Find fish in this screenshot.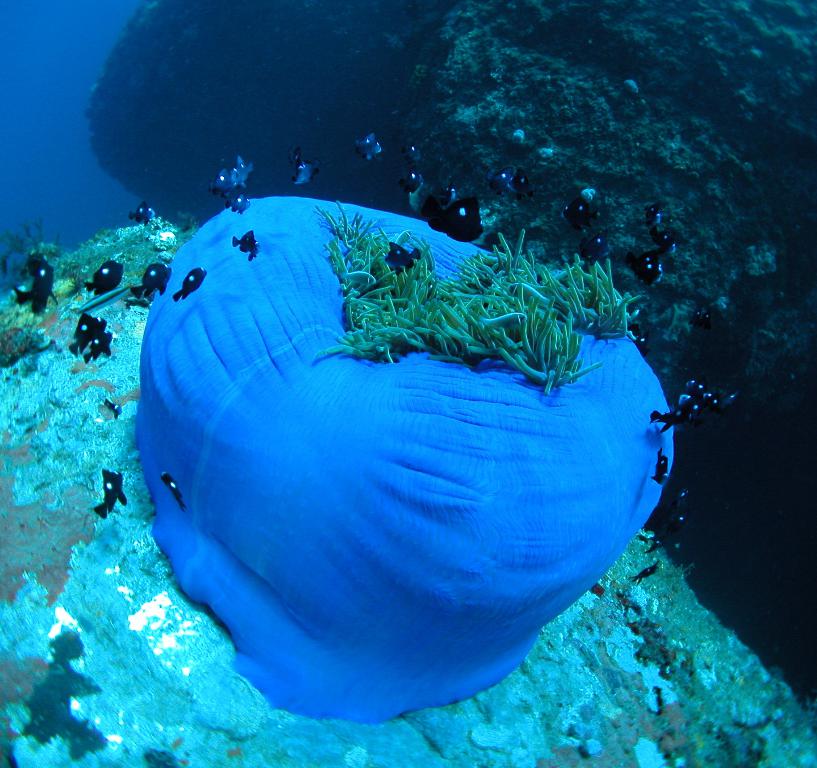
The bounding box for fish is <bbox>211, 163, 233, 191</bbox>.
